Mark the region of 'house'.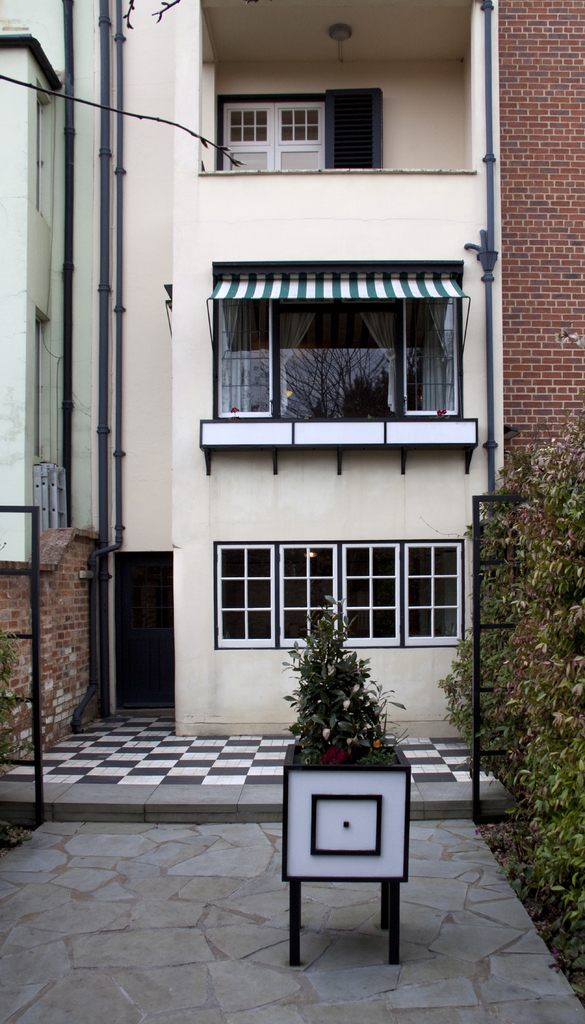
Region: BBox(99, 0, 509, 739).
